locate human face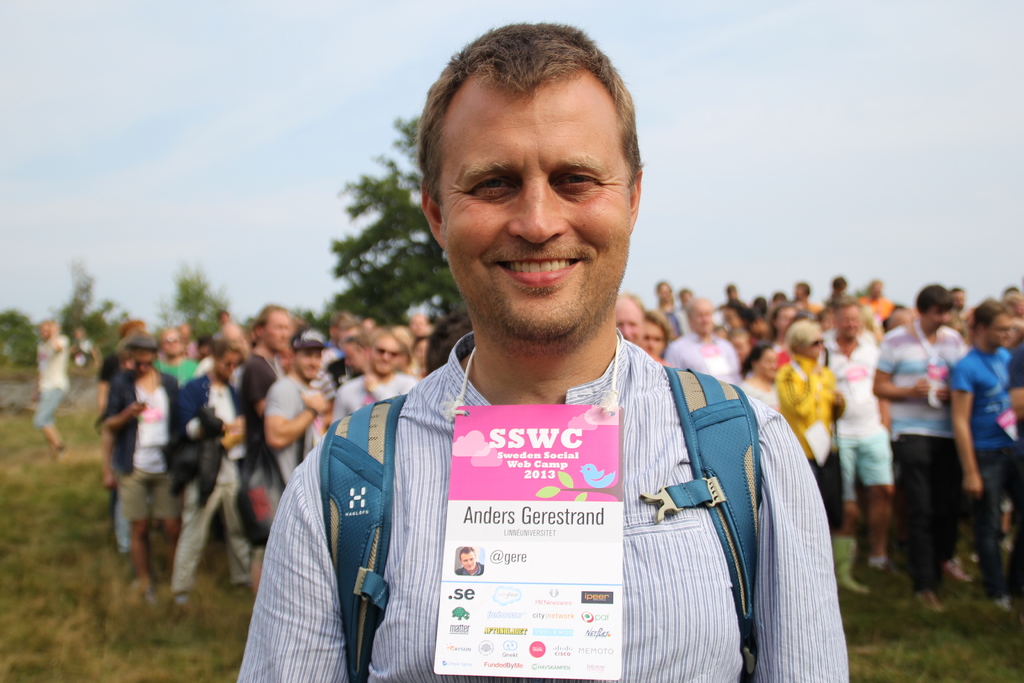
box(218, 352, 238, 378)
